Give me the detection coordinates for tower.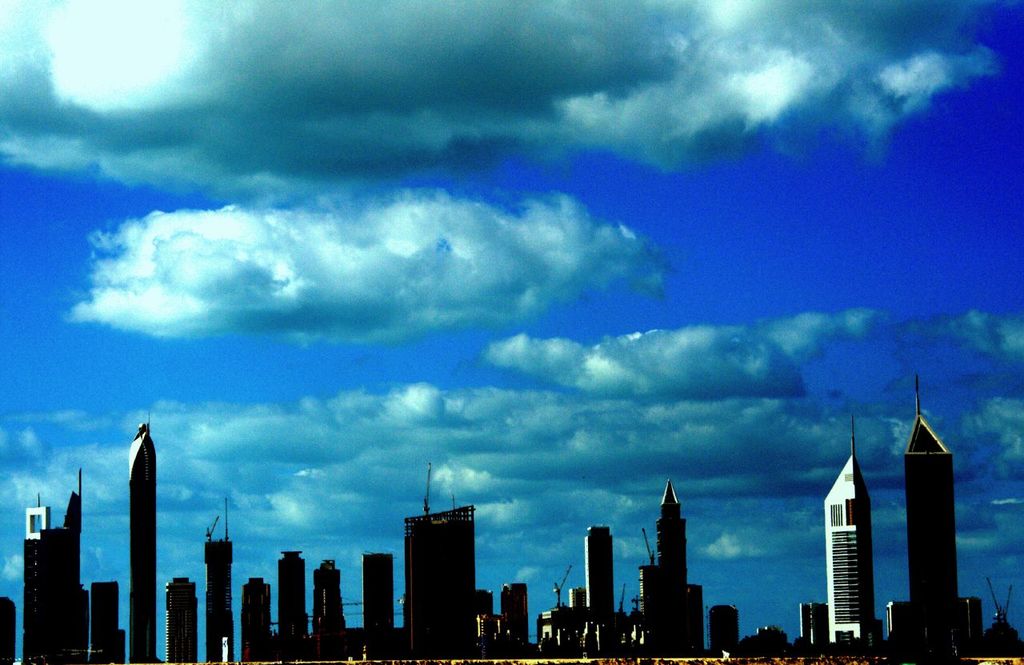
crop(654, 483, 687, 655).
